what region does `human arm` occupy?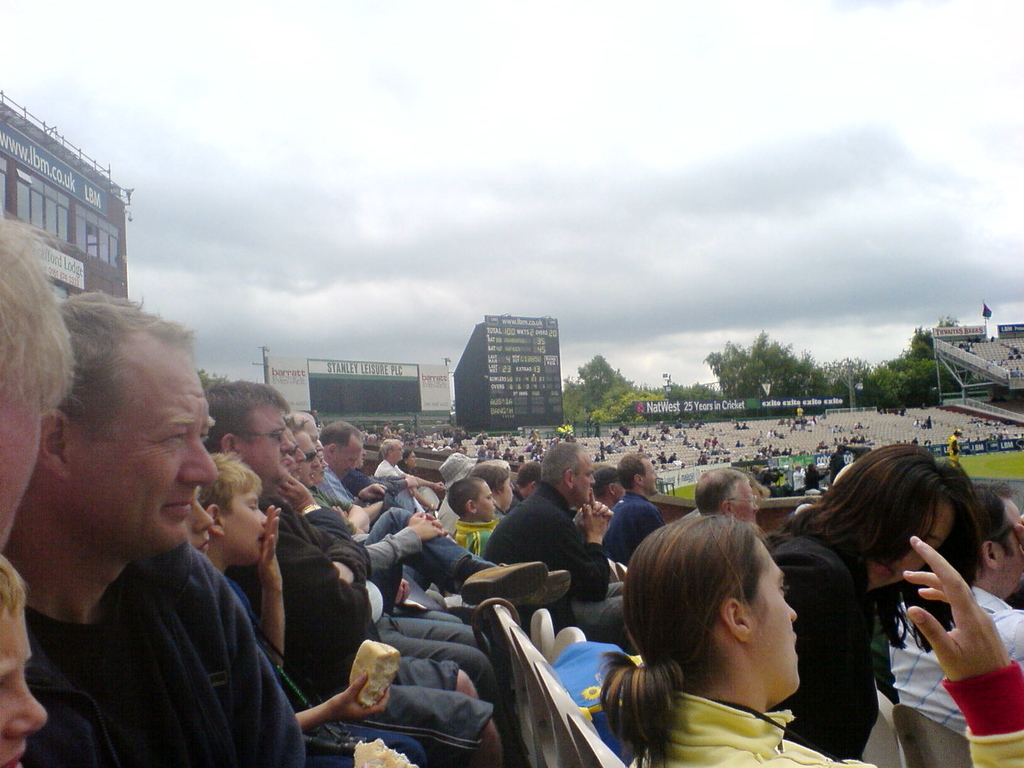
<bbox>287, 495, 366, 589</bbox>.
